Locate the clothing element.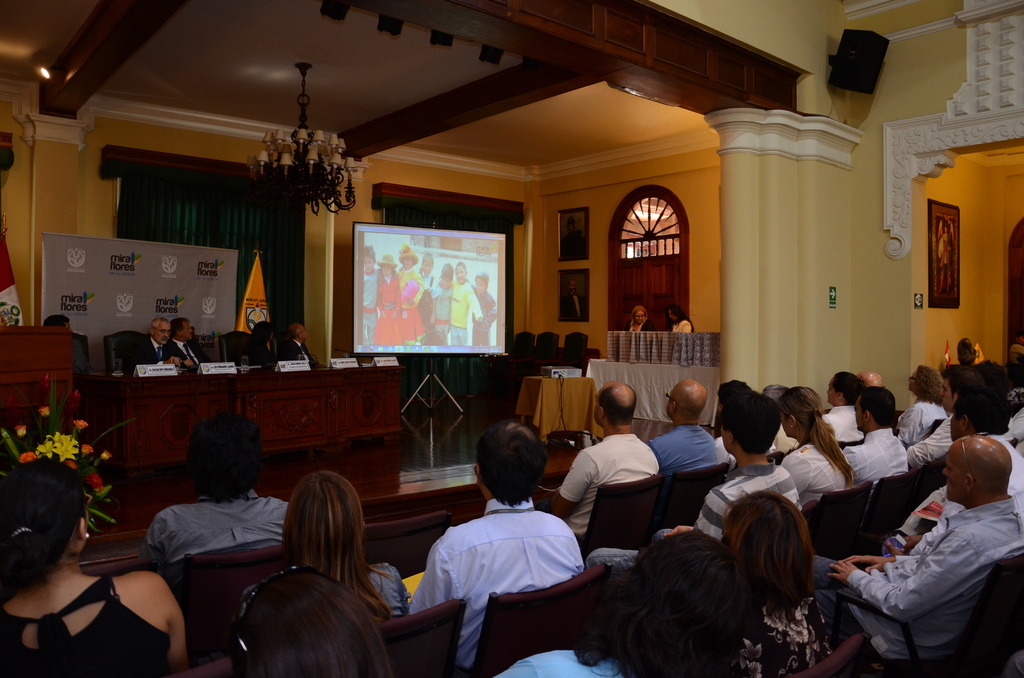
Element bbox: [137,484,296,592].
